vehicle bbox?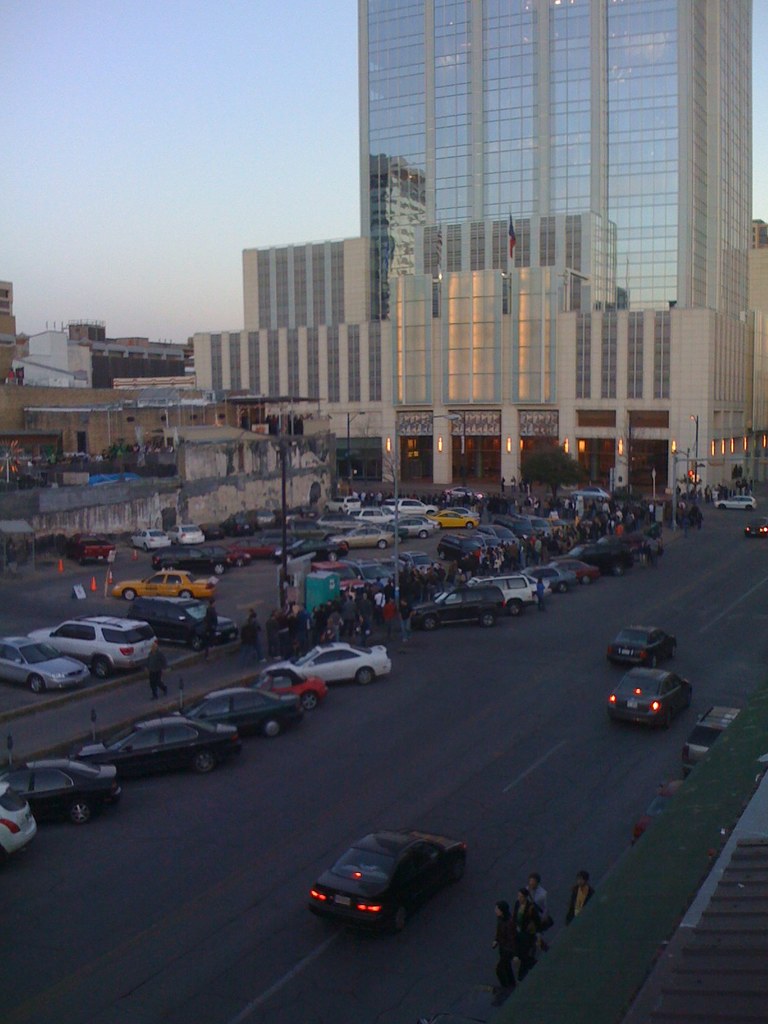
detection(681, 707, 753, 781)
